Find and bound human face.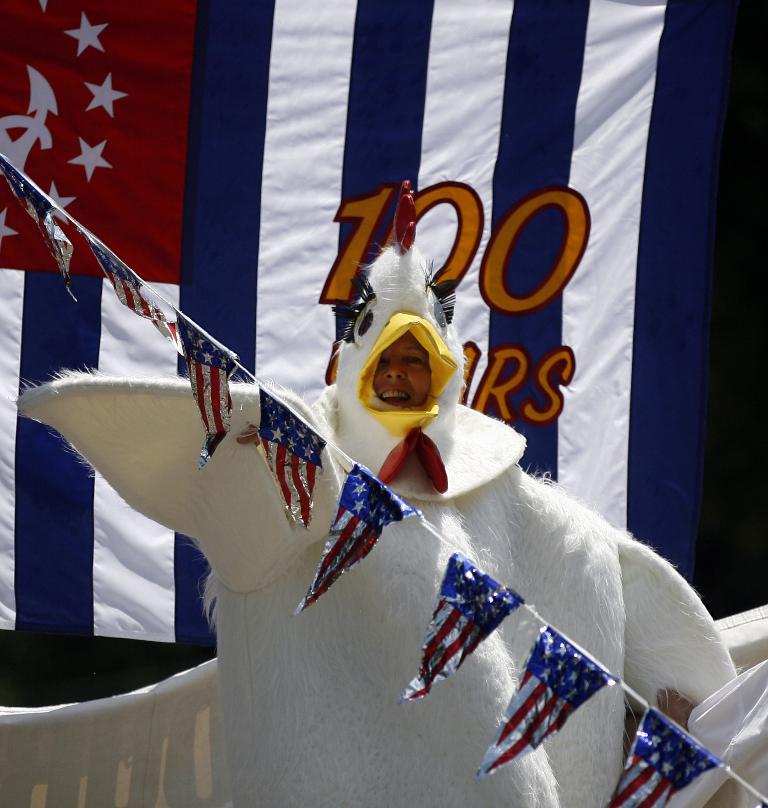
Bound: Rect(374, 336, 430, 409).
